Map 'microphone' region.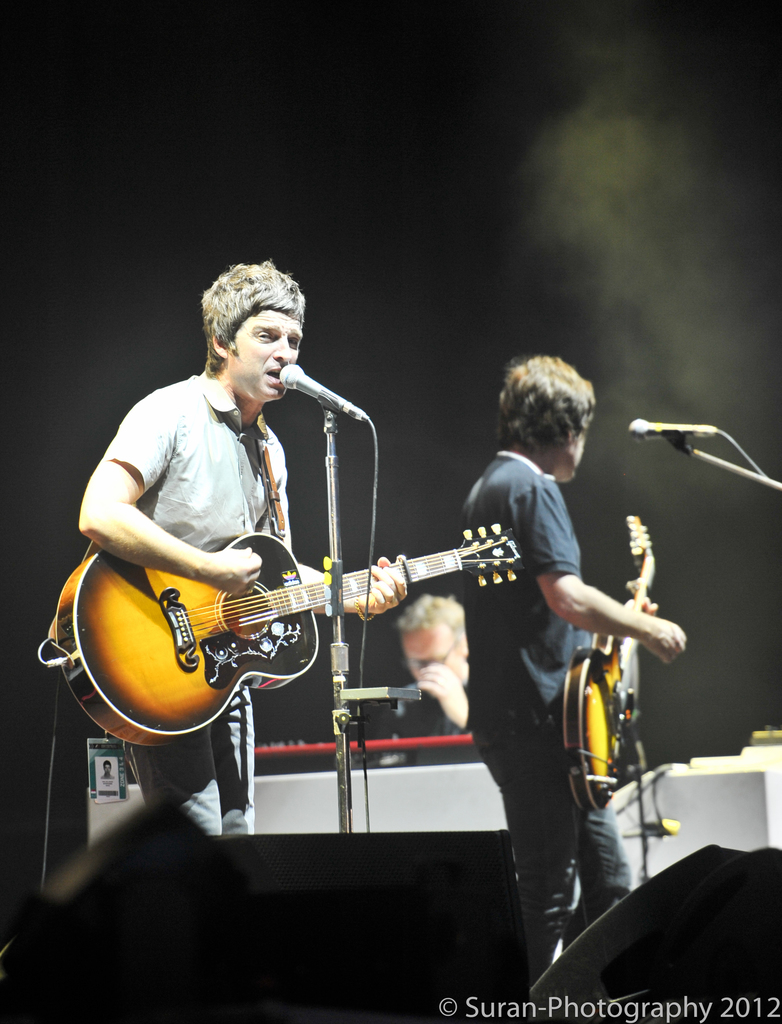
Mapped to rect(275, 356, 373, 426).
